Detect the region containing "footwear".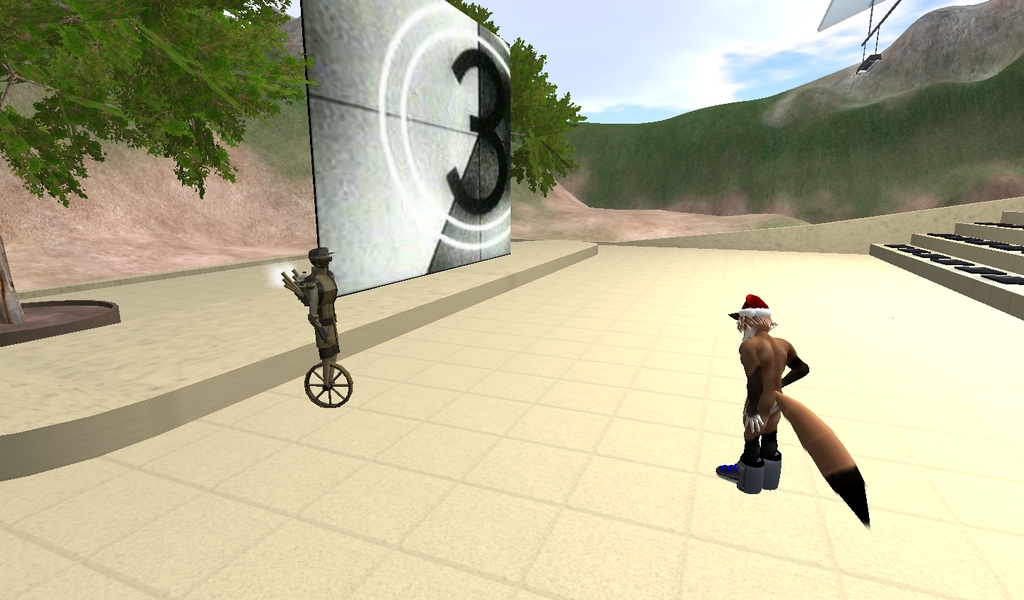
[x1=711, y1=455, x2=765, y2=493].
